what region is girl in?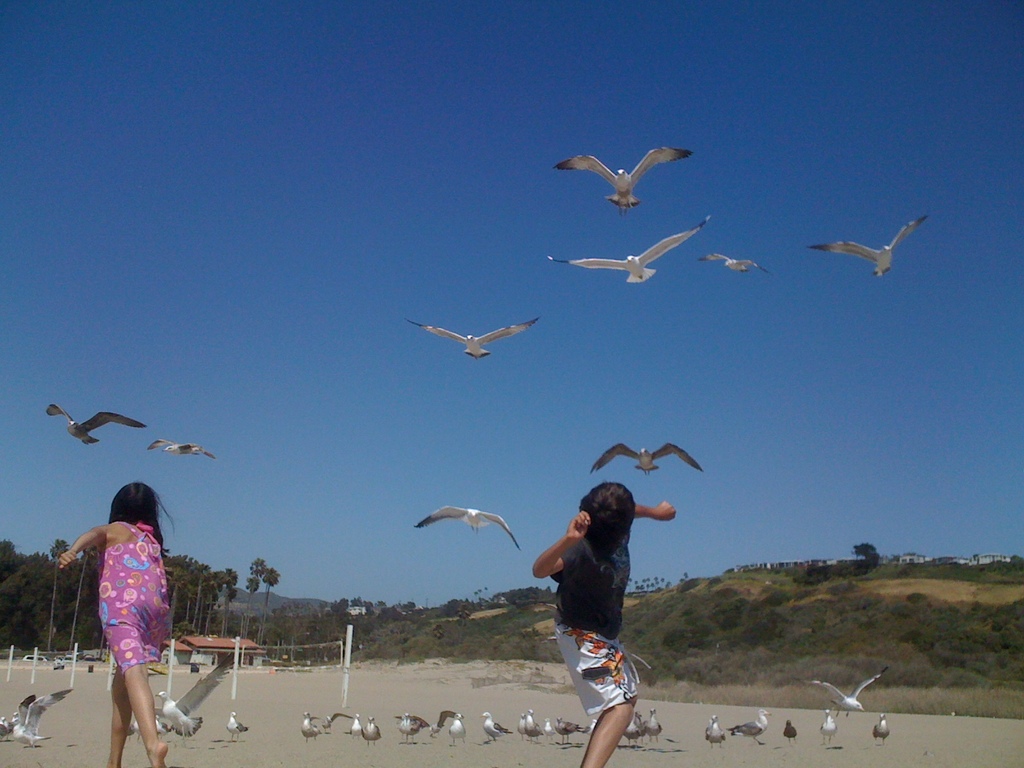
region(57, 483, 176, 767).
